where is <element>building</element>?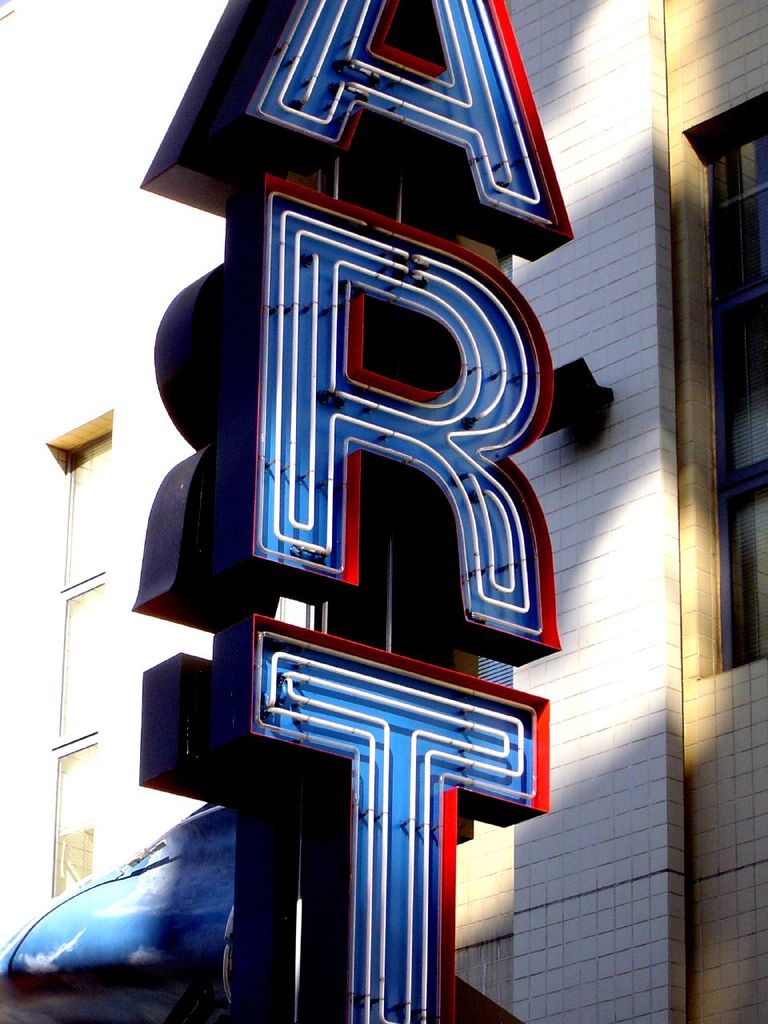
detection(0, 0, 767, 1023).
